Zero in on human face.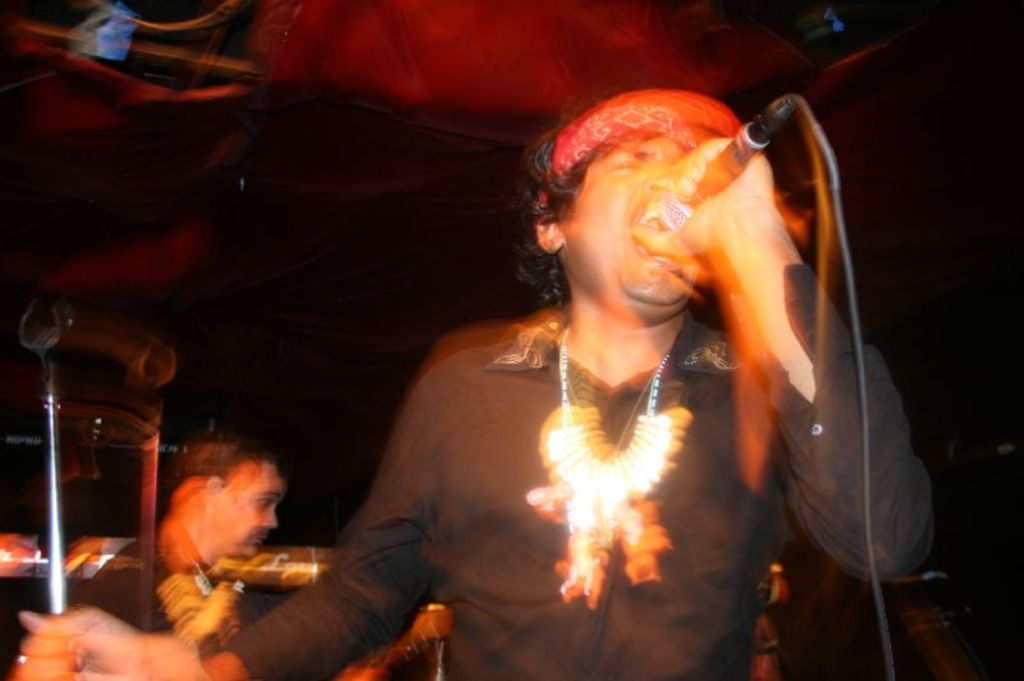
Zeroed in: locate(577, 140, 700, 301).
